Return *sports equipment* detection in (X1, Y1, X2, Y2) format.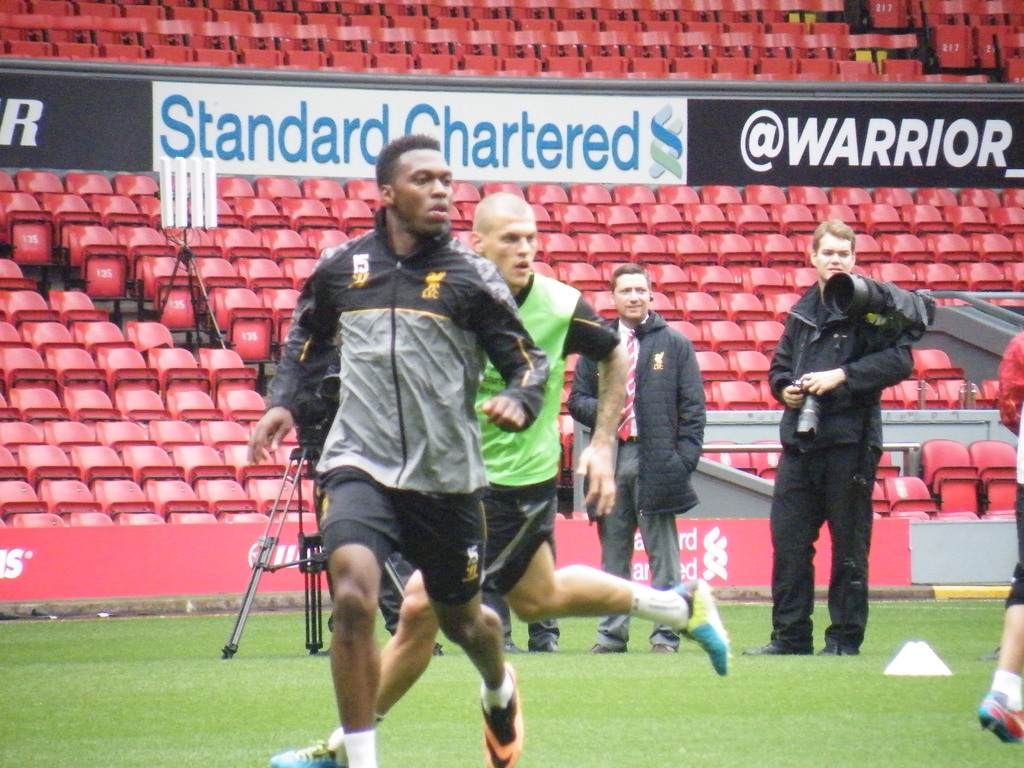
(271, 728, 350, 767).
